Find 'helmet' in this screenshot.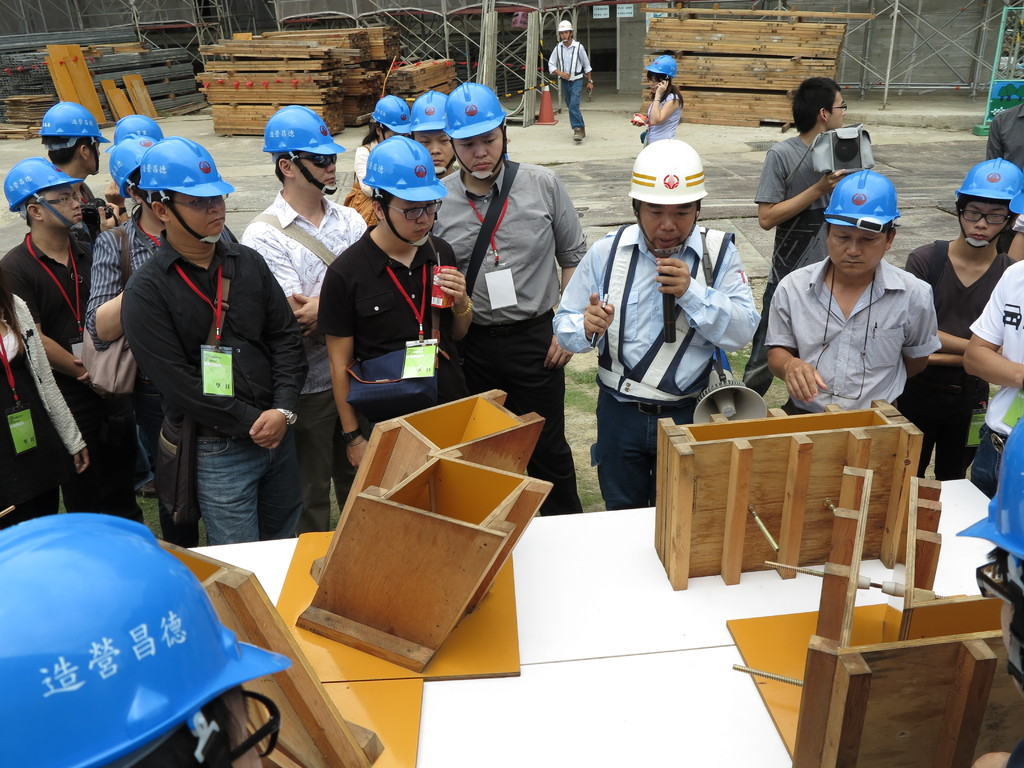
The bounding box for 'helmet' is <box>108,111,164,145</box>.
